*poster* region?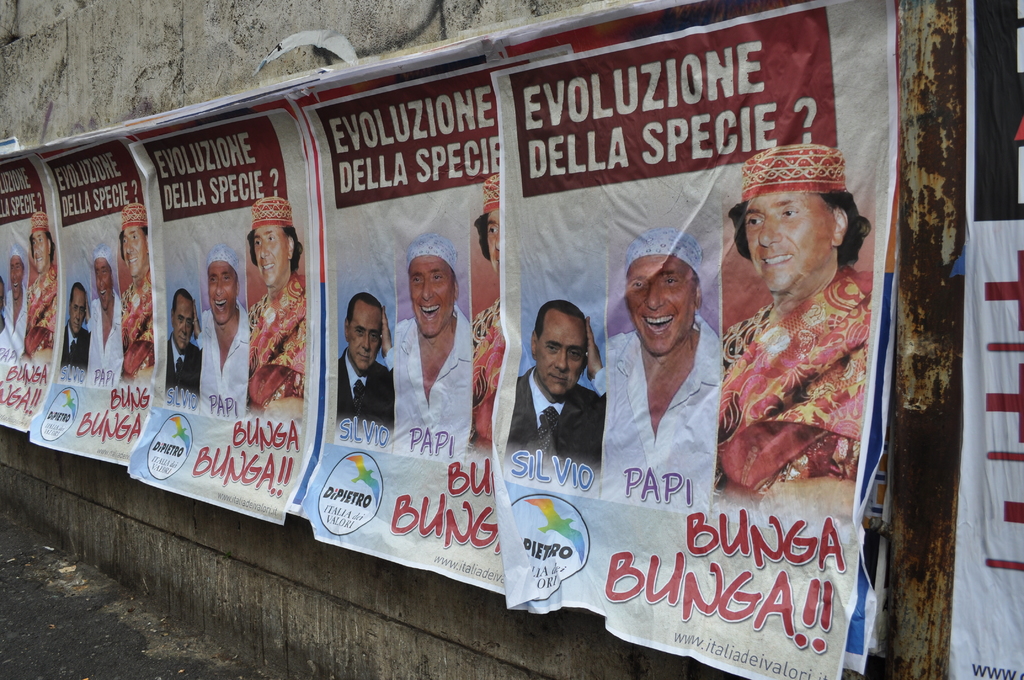
24,138,143,469
